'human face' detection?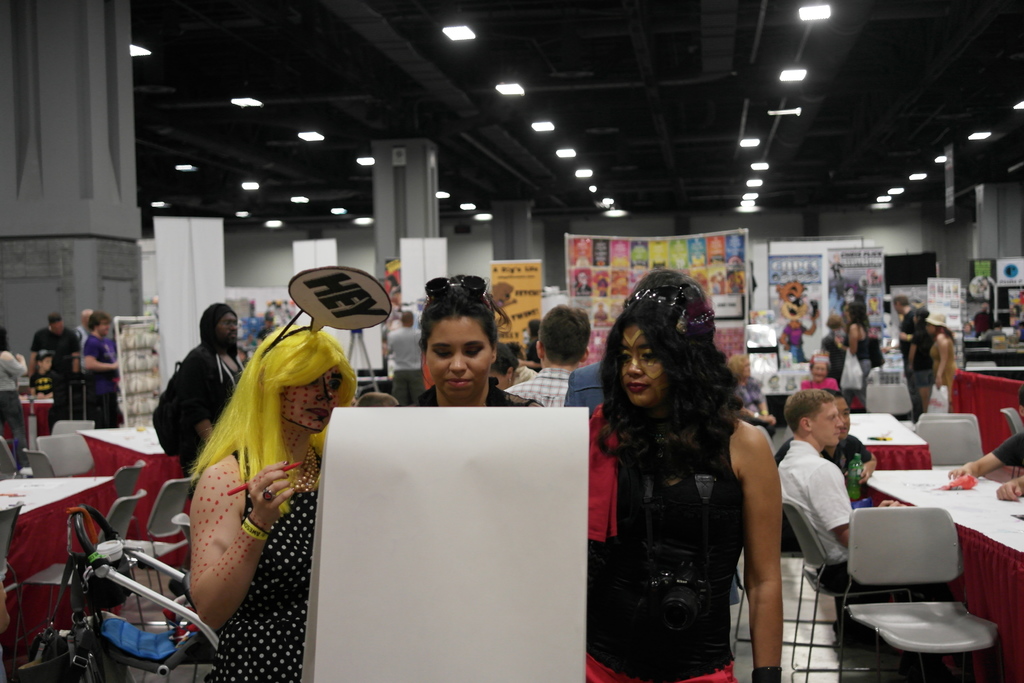
BBox(424, 315, 492, 403)
